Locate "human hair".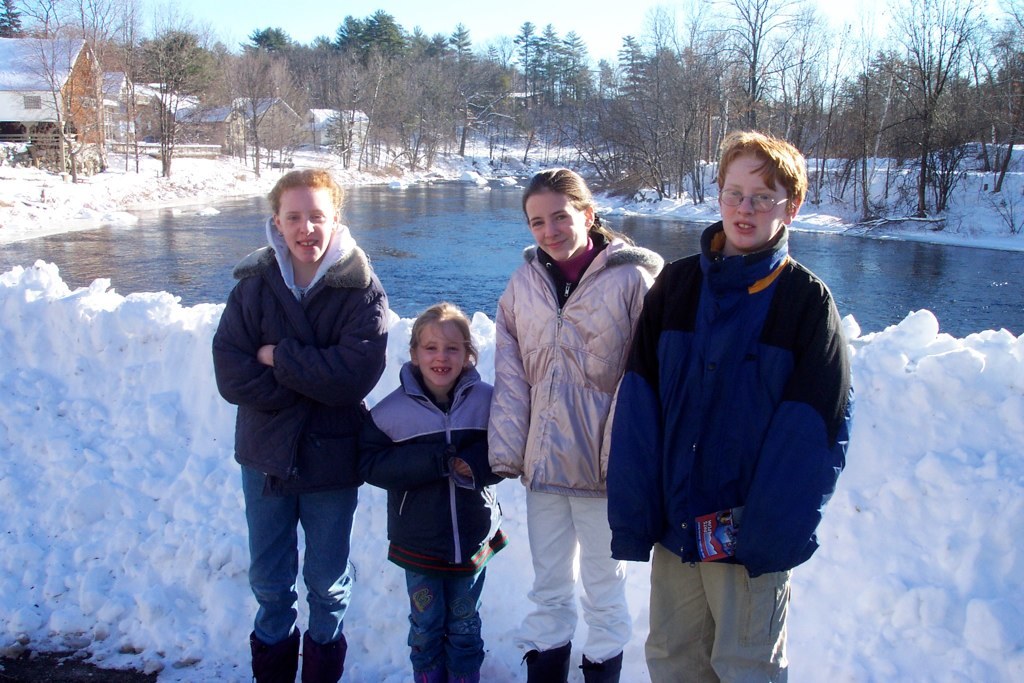
Bounding box: left=714, top=126, right=810, bottom=226.
